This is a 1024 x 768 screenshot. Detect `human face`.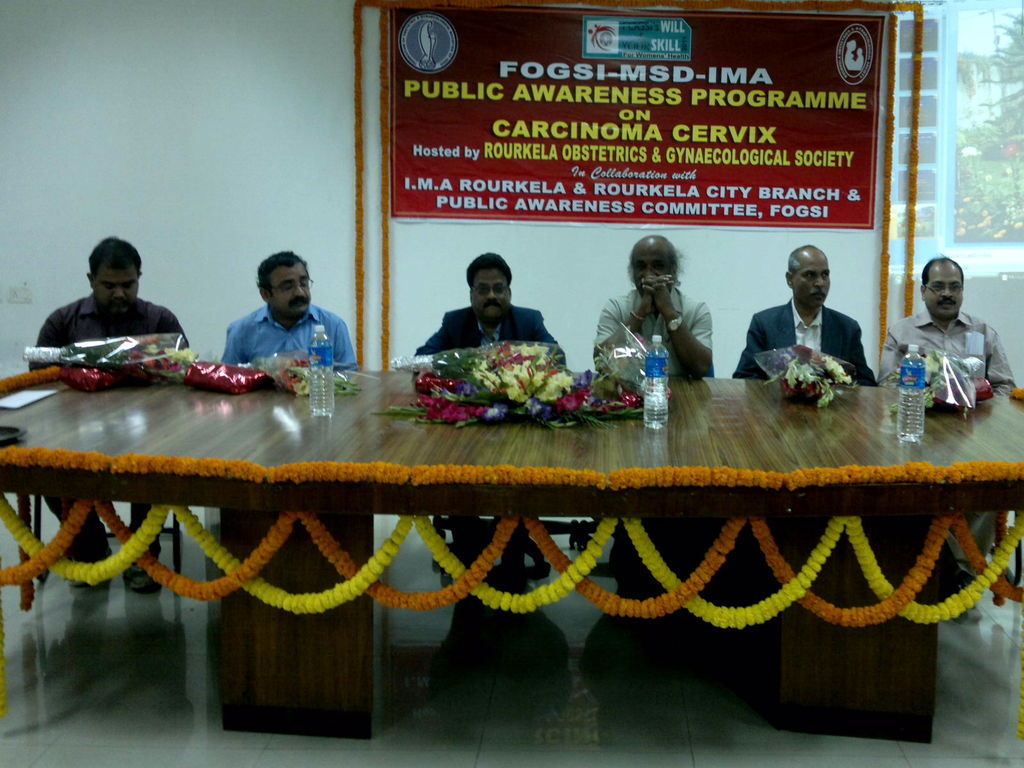
region(799, 255, 828, 305).
